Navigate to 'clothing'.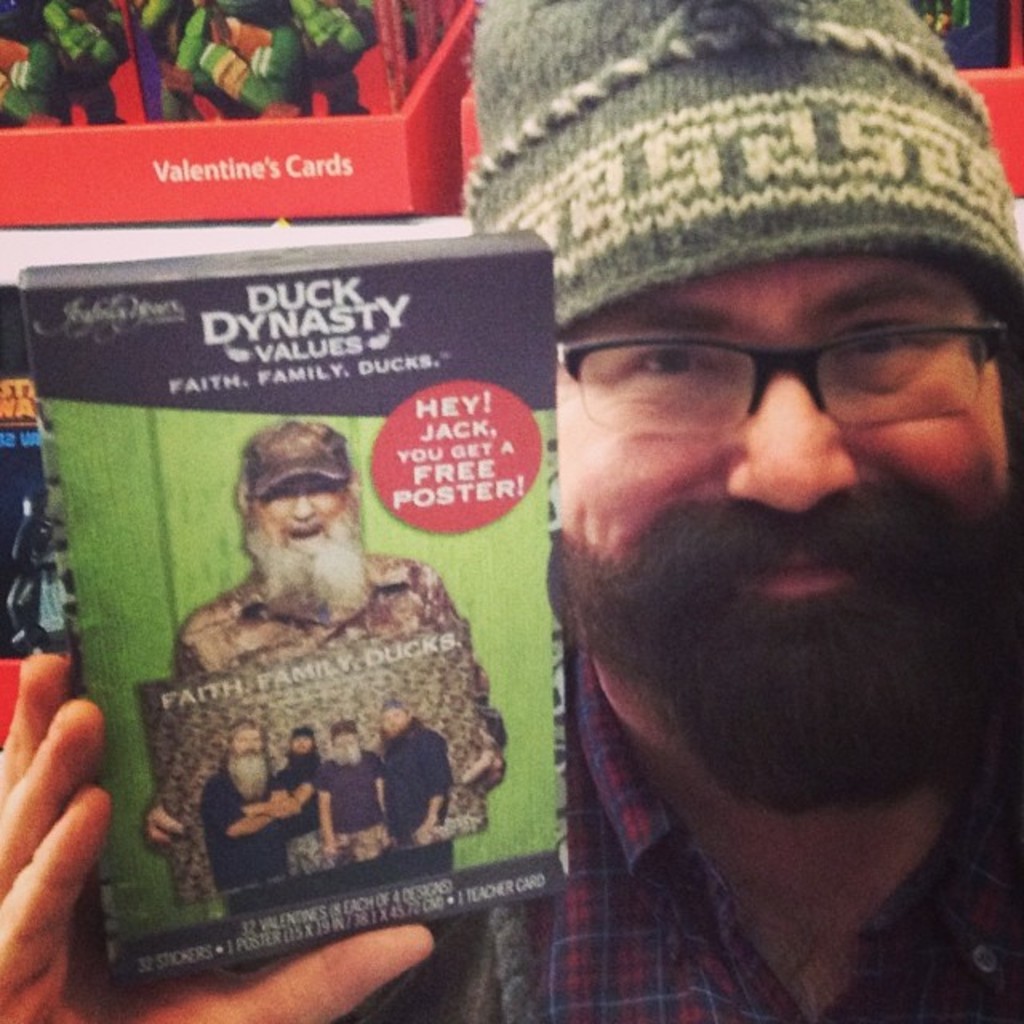
Navigation target: region(325, 747, 389, 850).
